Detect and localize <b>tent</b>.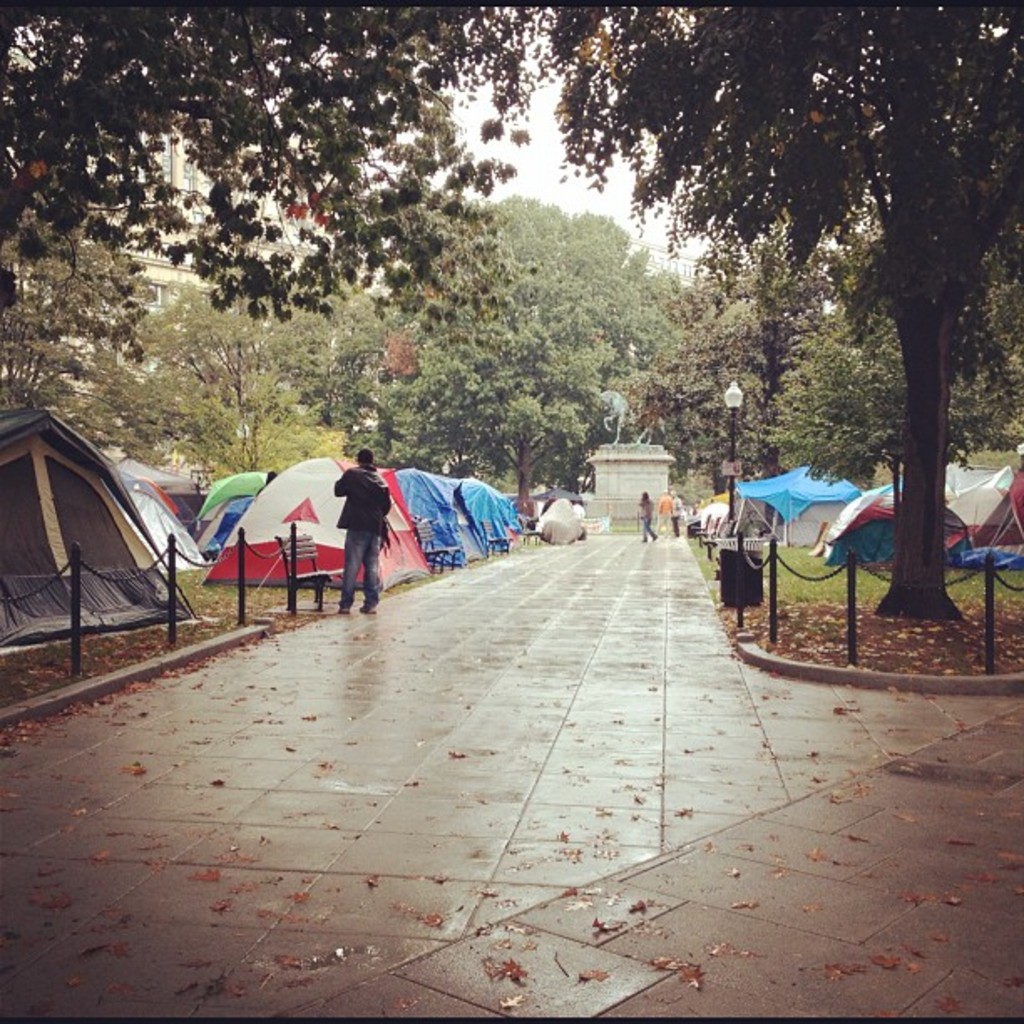
Localized at region(949, 467, 1022, 567).
